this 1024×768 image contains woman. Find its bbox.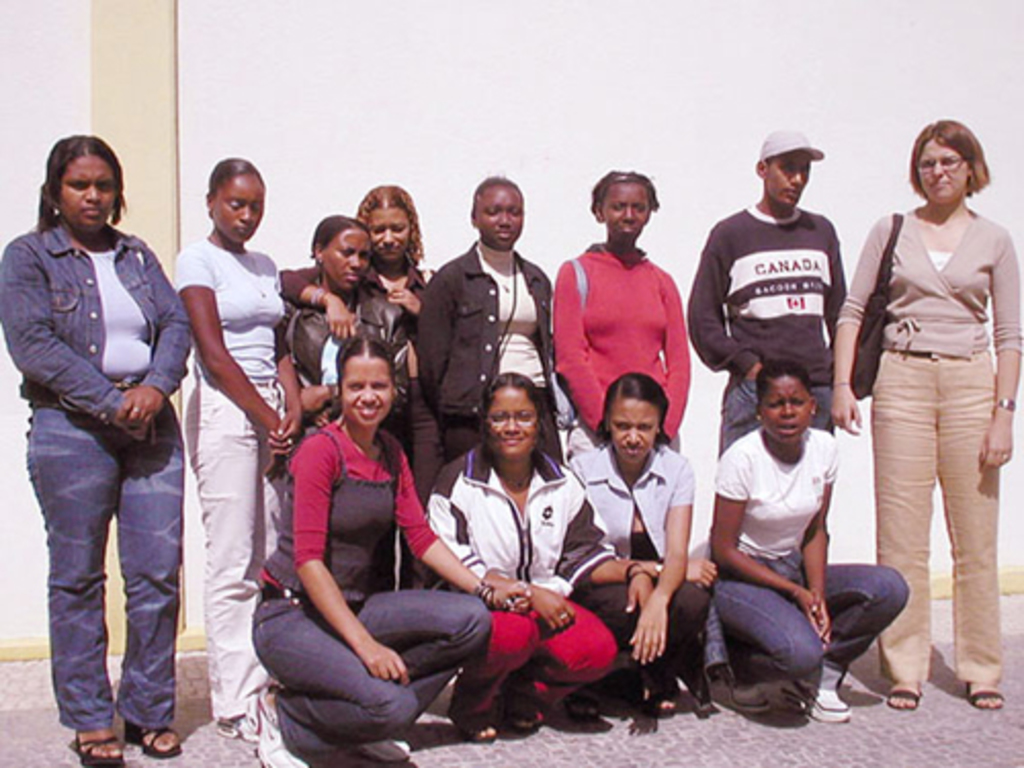
crop(569, 373, 723, 733).
